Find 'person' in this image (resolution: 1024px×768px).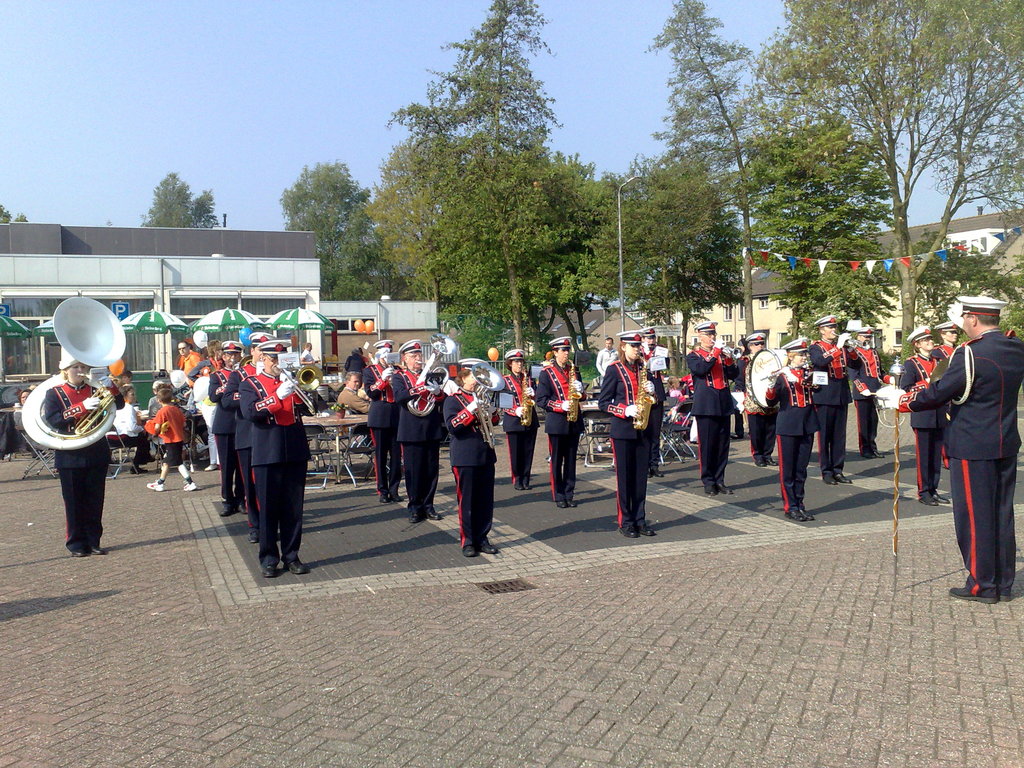
BBox(506, 352, 536, 490).
